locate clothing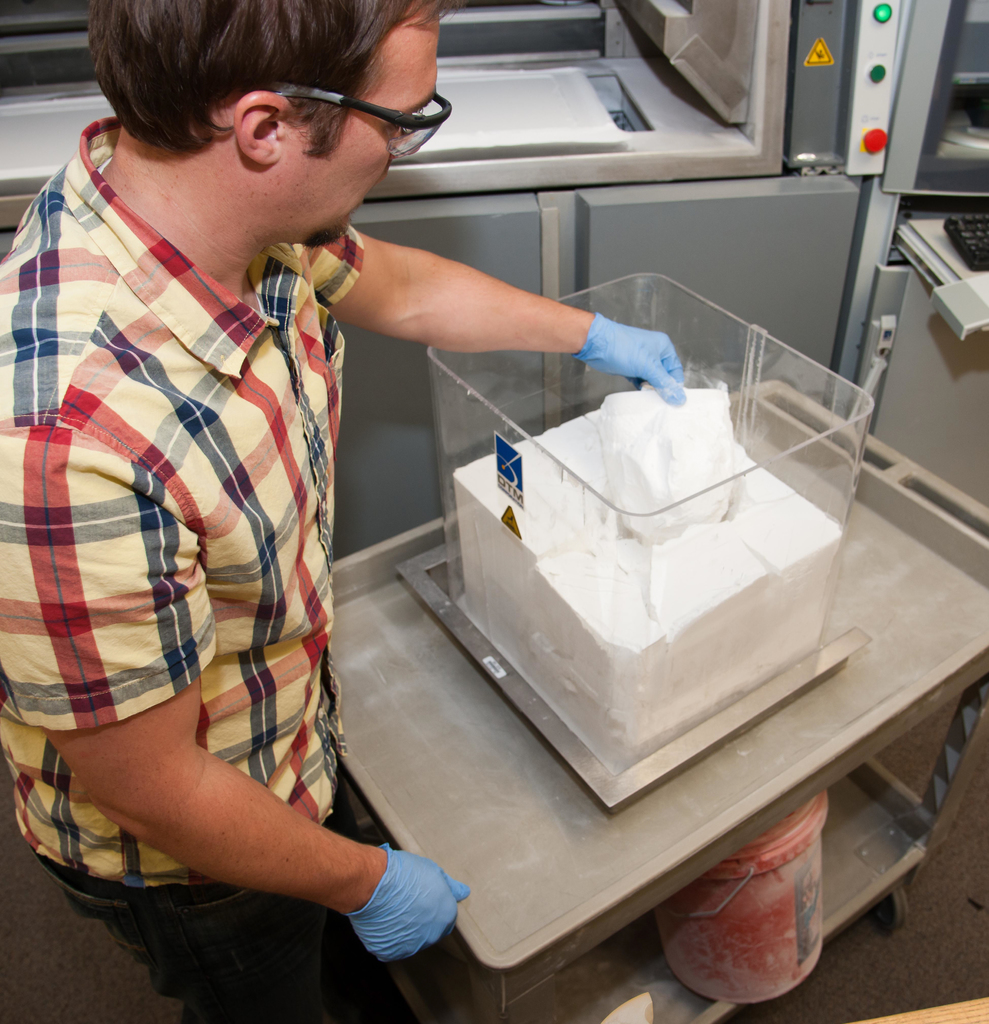
locate(0, 108, 376, 1020)
